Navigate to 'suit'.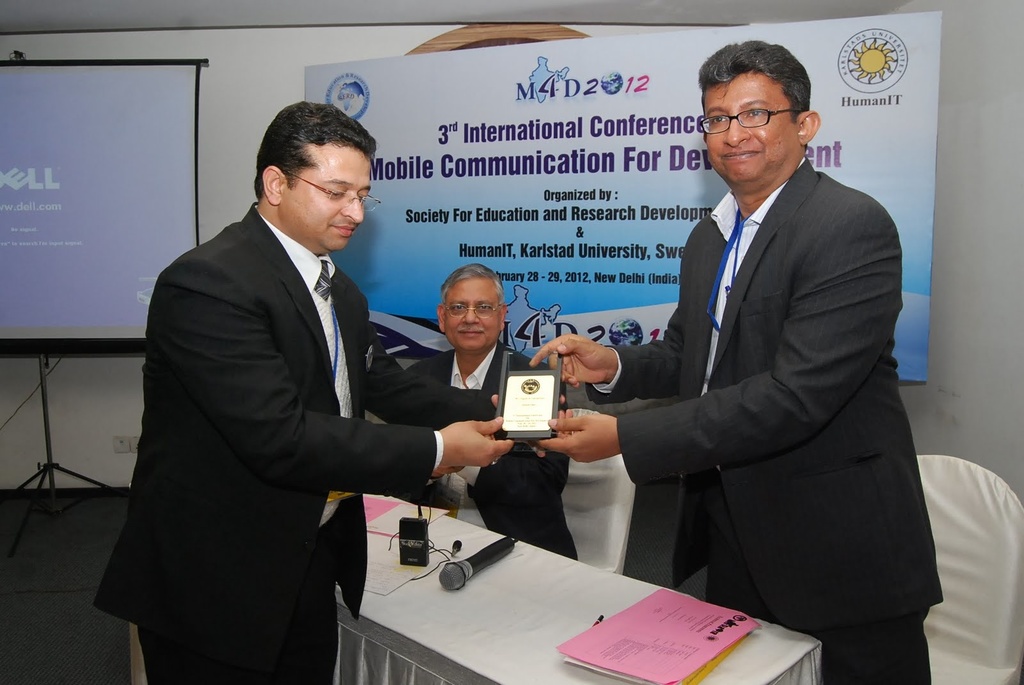
Navigation target: [left=403, top=340, right=578, bottom=559].
